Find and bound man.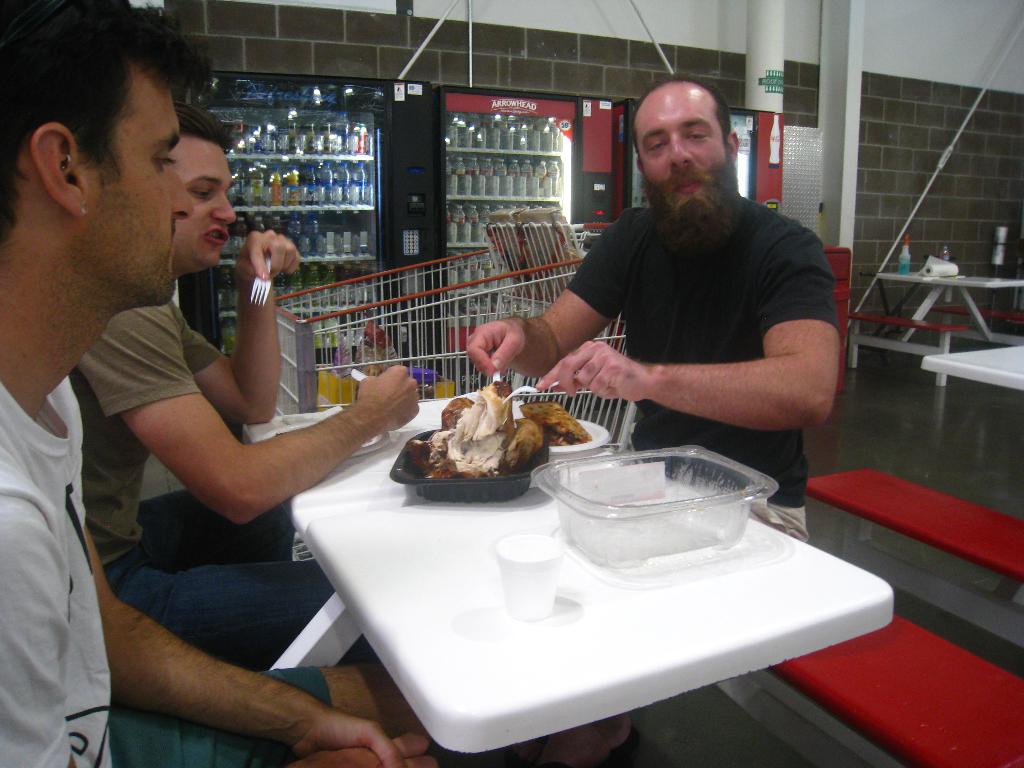
Bound: <region>0, 0, 639, 767</region>.
